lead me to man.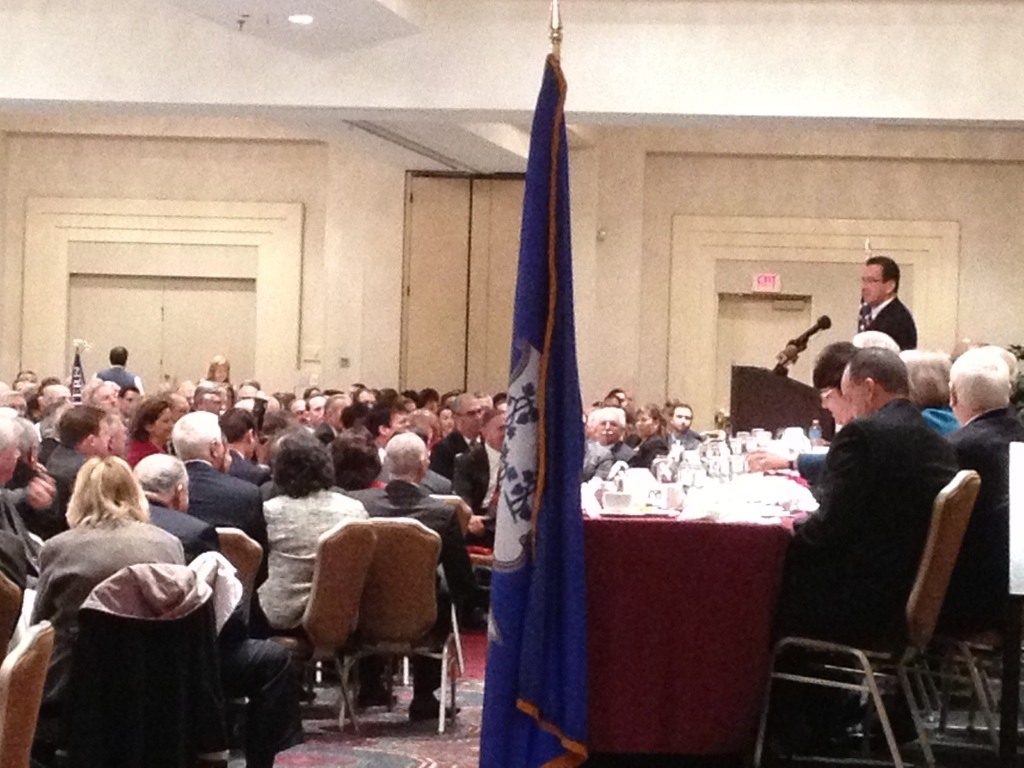
Lead to bbox=(426, 392, 486, 483).
